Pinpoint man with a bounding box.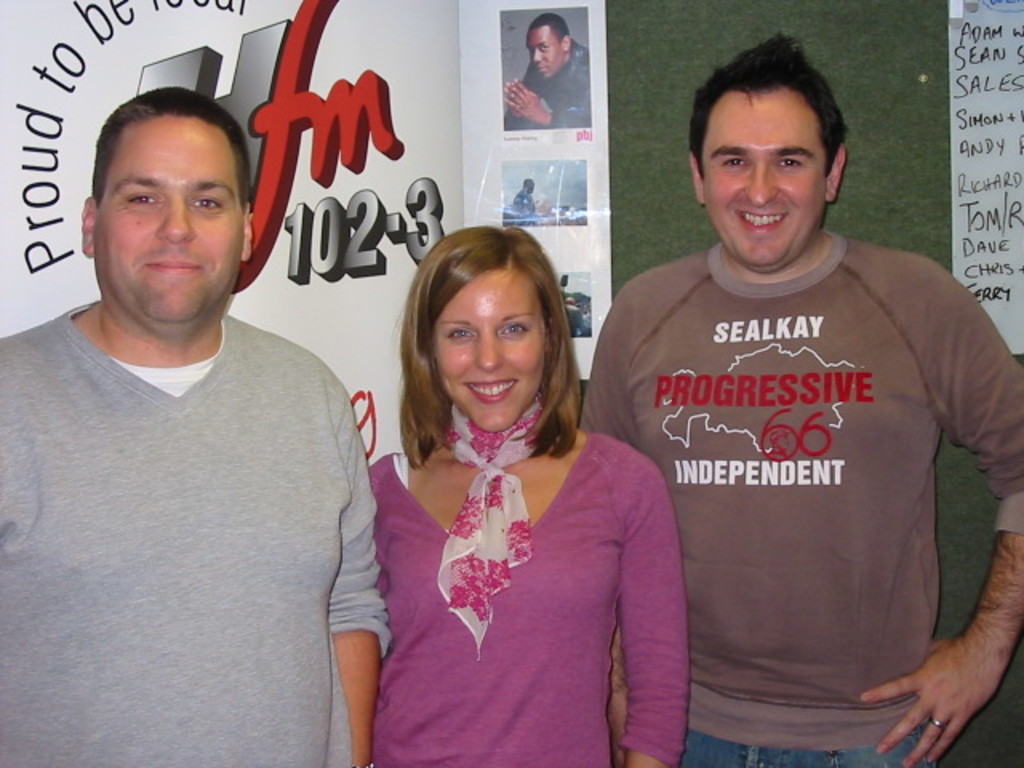
0 85 395 766.
